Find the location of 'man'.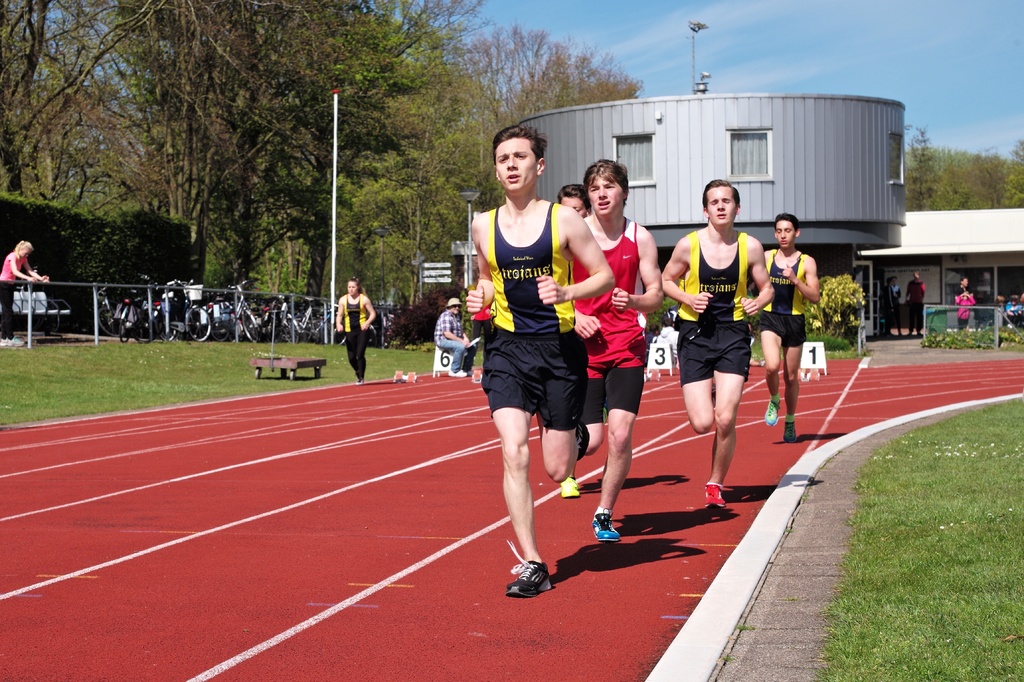
Location: crop(431, 294, 483, 383).
